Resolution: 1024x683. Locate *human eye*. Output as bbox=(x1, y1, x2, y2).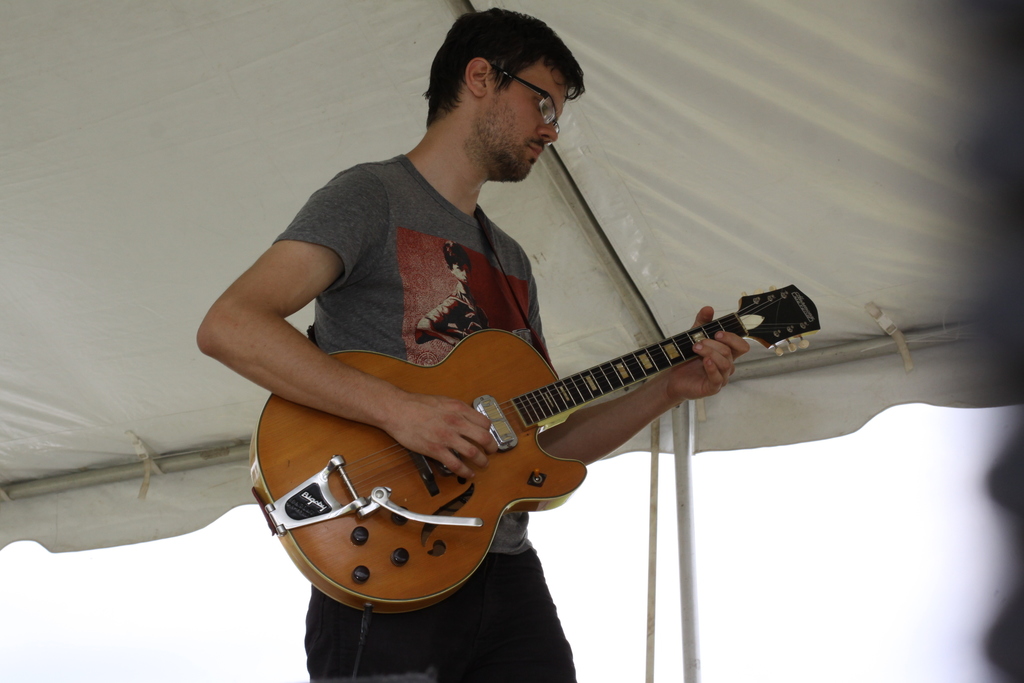
bbox=(534, 95, 548, 110).
